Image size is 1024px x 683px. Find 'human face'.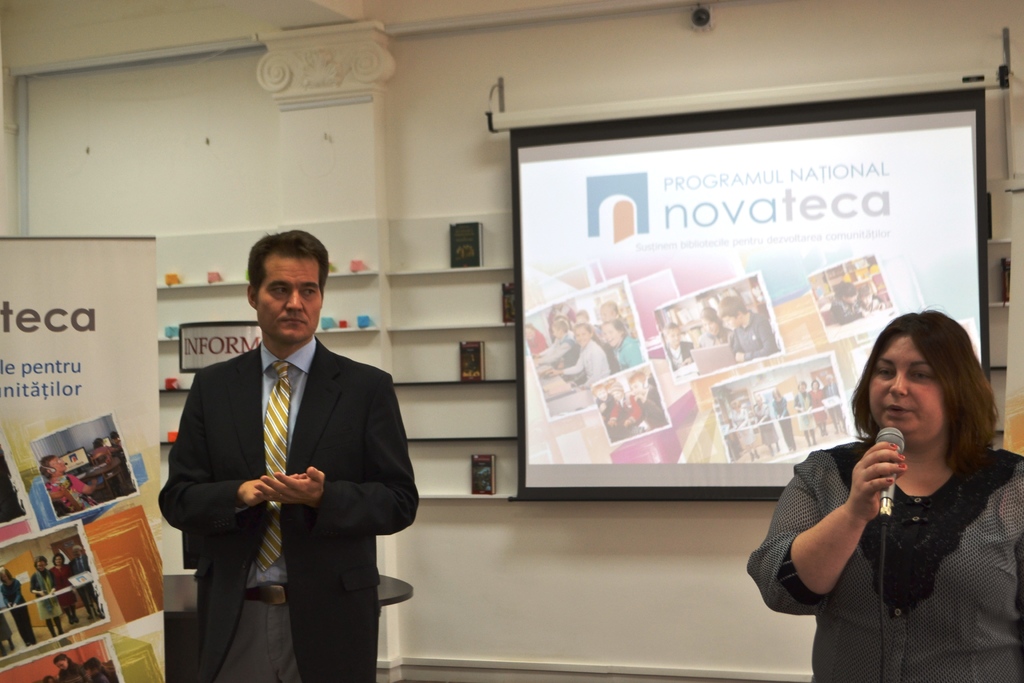
x1=800, y1=384, x2=806, y2=391.
